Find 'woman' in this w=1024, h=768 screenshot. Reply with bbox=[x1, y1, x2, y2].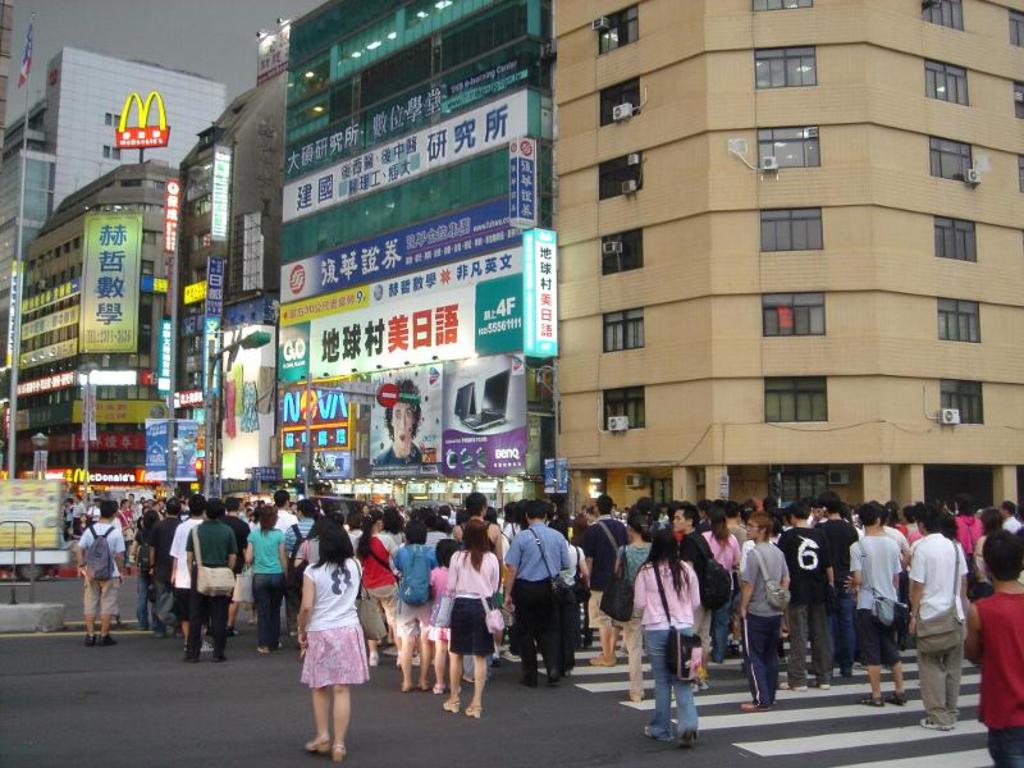
bbox=[973, 508, 1002, 599].
